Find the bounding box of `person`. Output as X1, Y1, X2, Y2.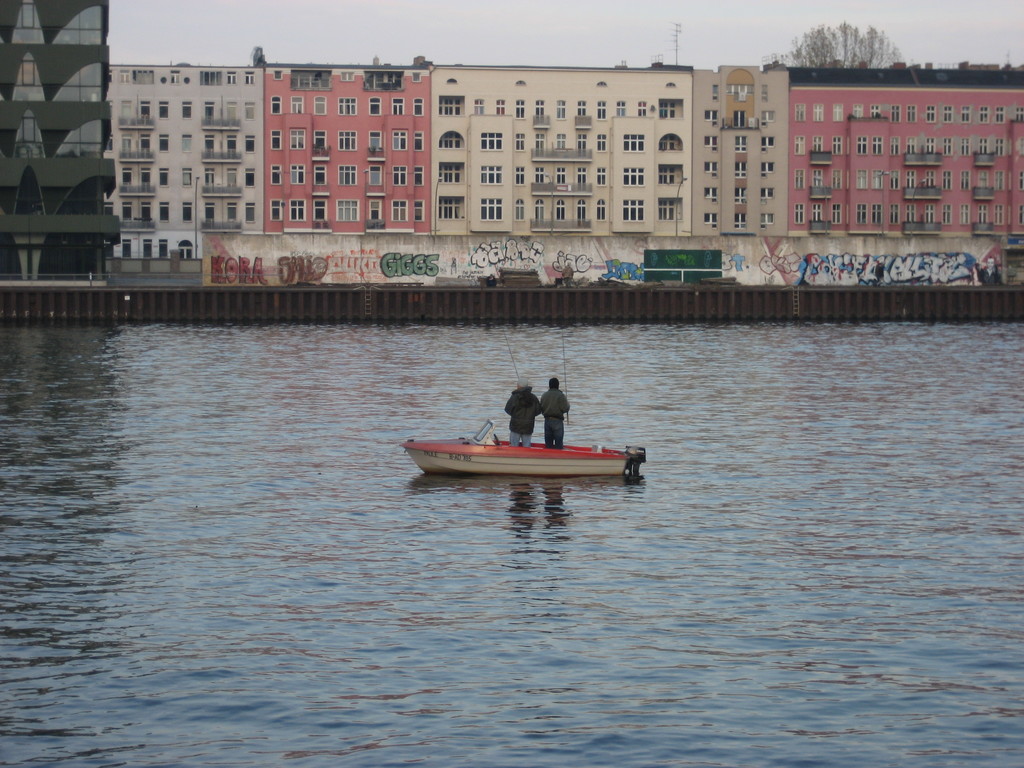
535, 372, 572, 447.
